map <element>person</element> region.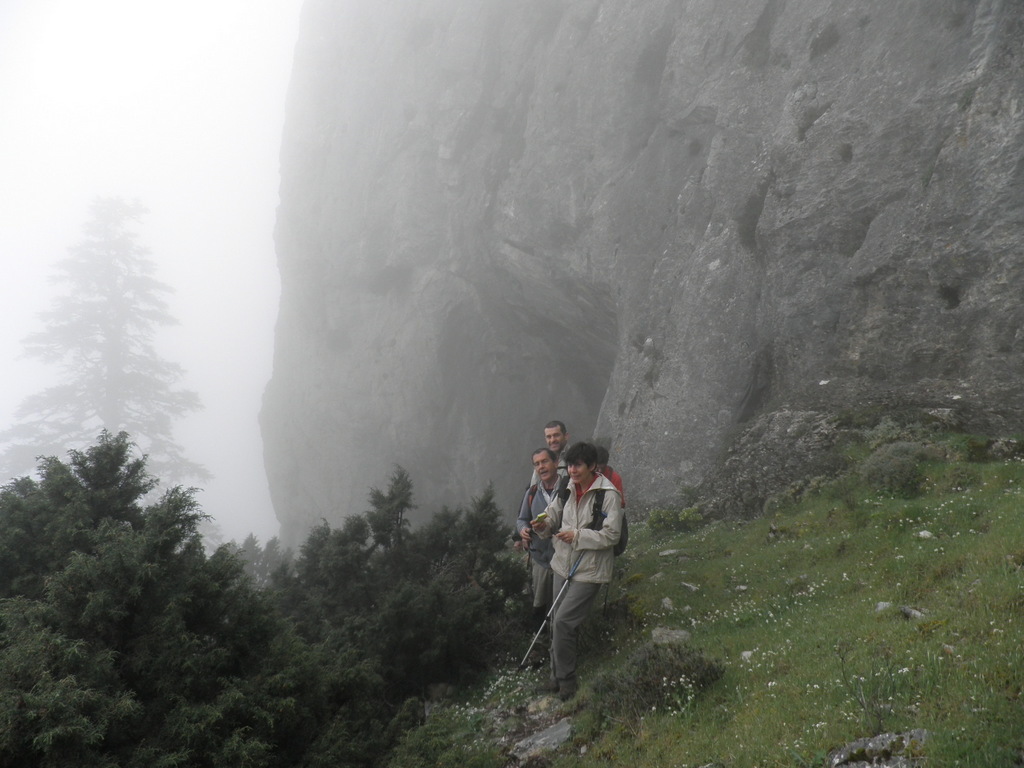
Mapped to box=[513, 447, 569, 642].
